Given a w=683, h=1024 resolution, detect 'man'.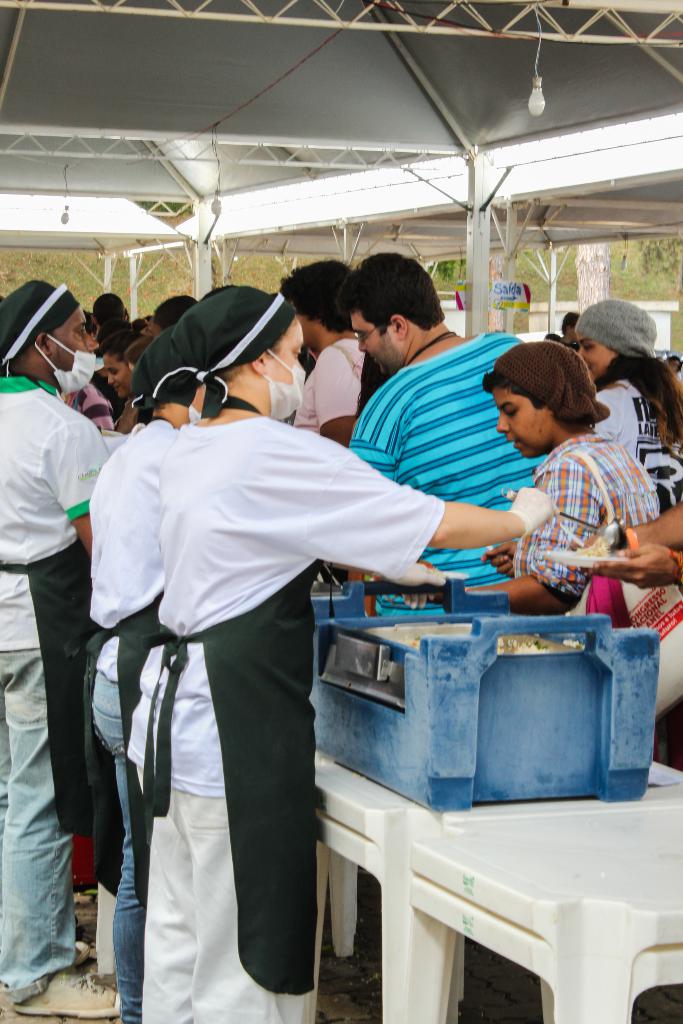
544:304:593:353.
